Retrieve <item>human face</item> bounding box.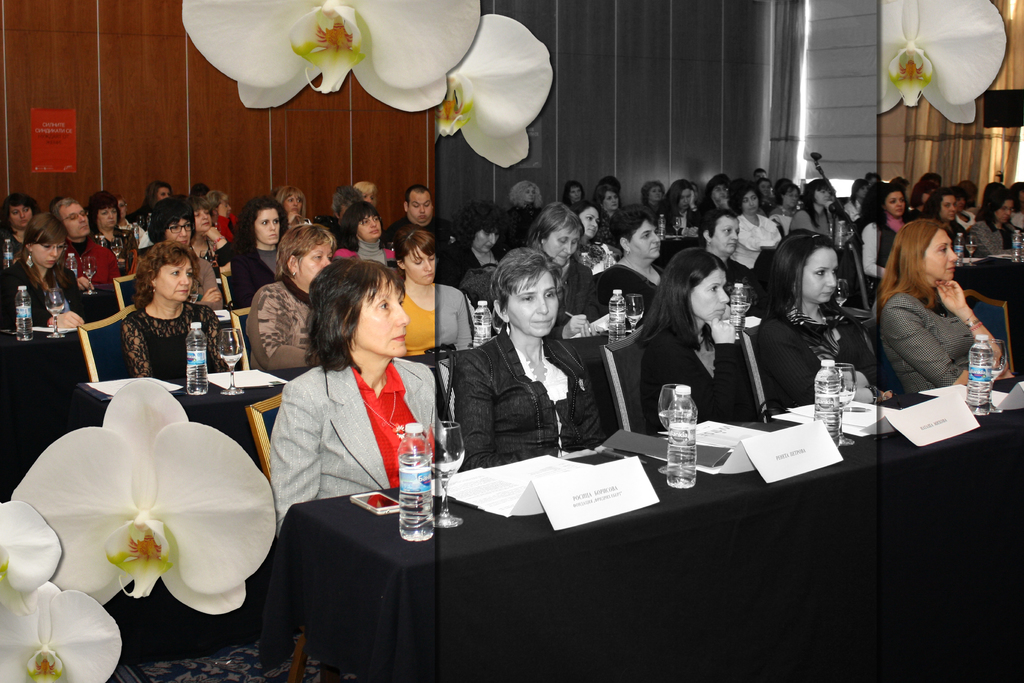
Bounding box: x1=296 y1=245 x2=330 y2=291.
